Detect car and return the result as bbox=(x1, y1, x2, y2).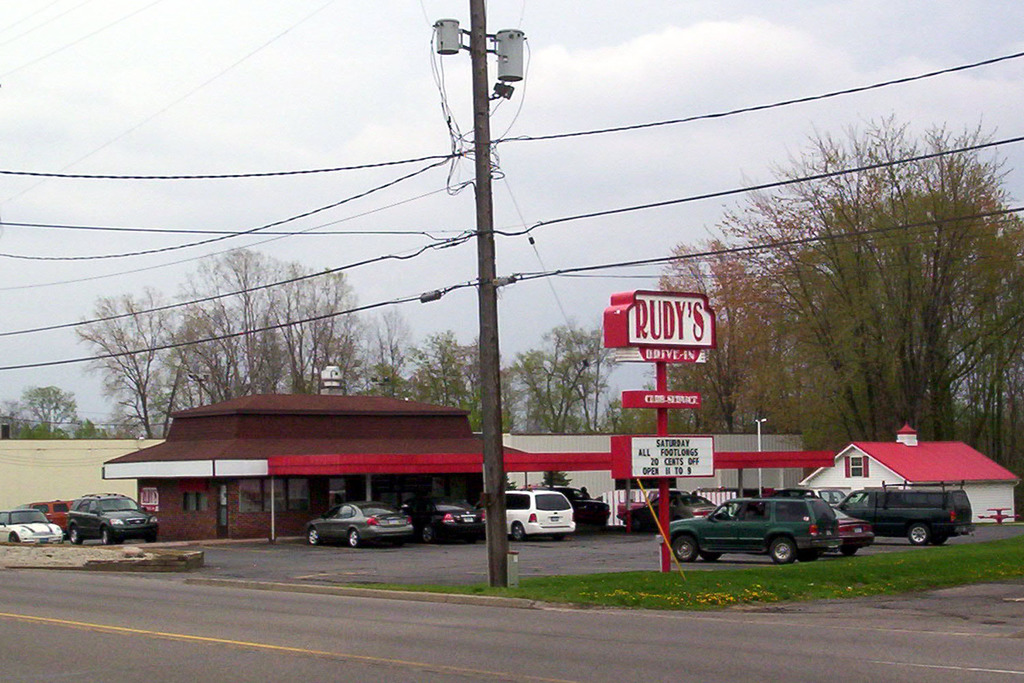
bbox=(0, 506, 70, 544).
